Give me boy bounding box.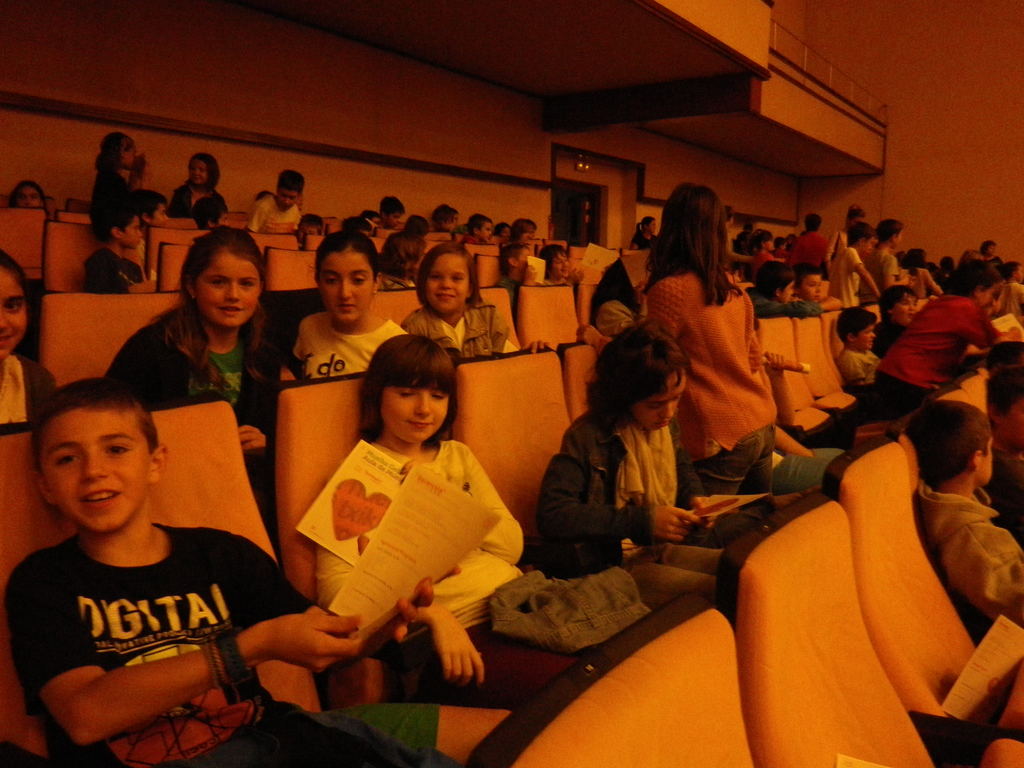
1:365:518:767.
